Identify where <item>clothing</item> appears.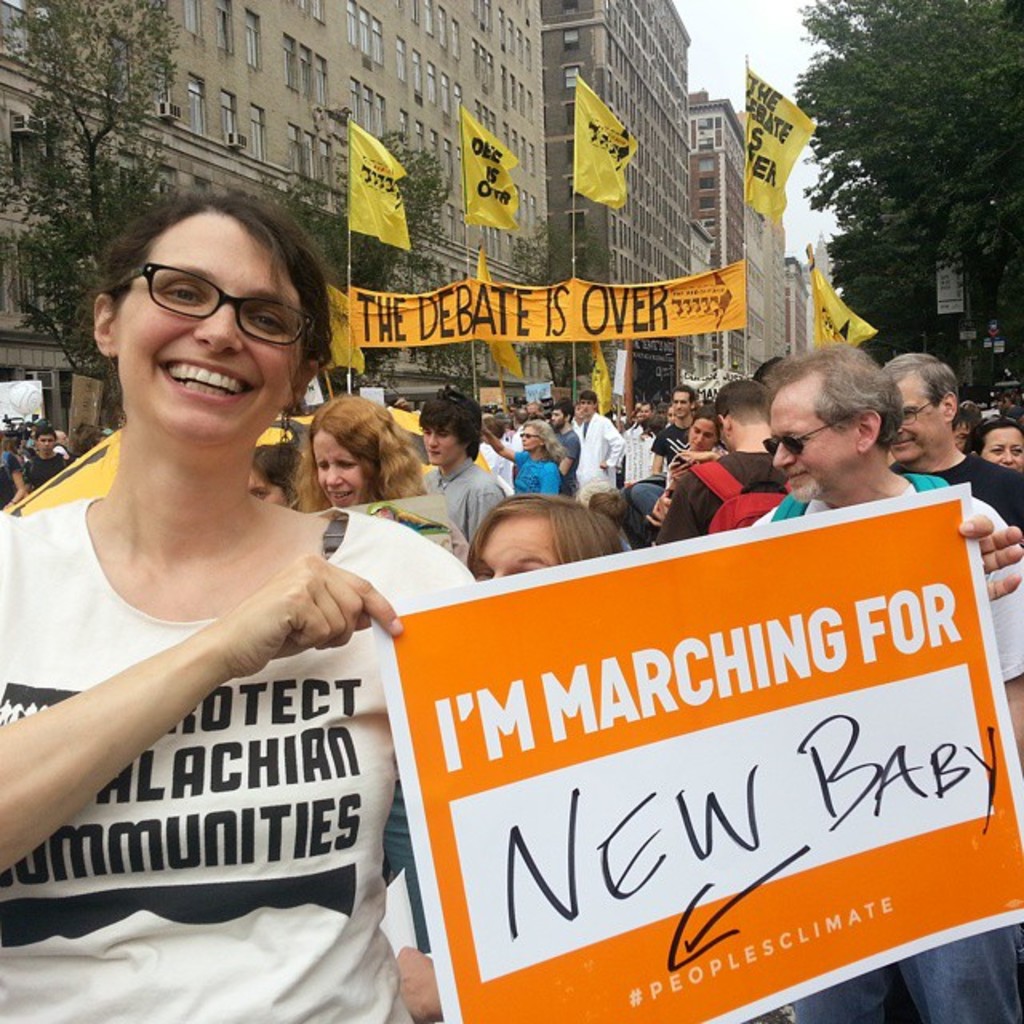
Appears at 768, 451, 1022, 723.
